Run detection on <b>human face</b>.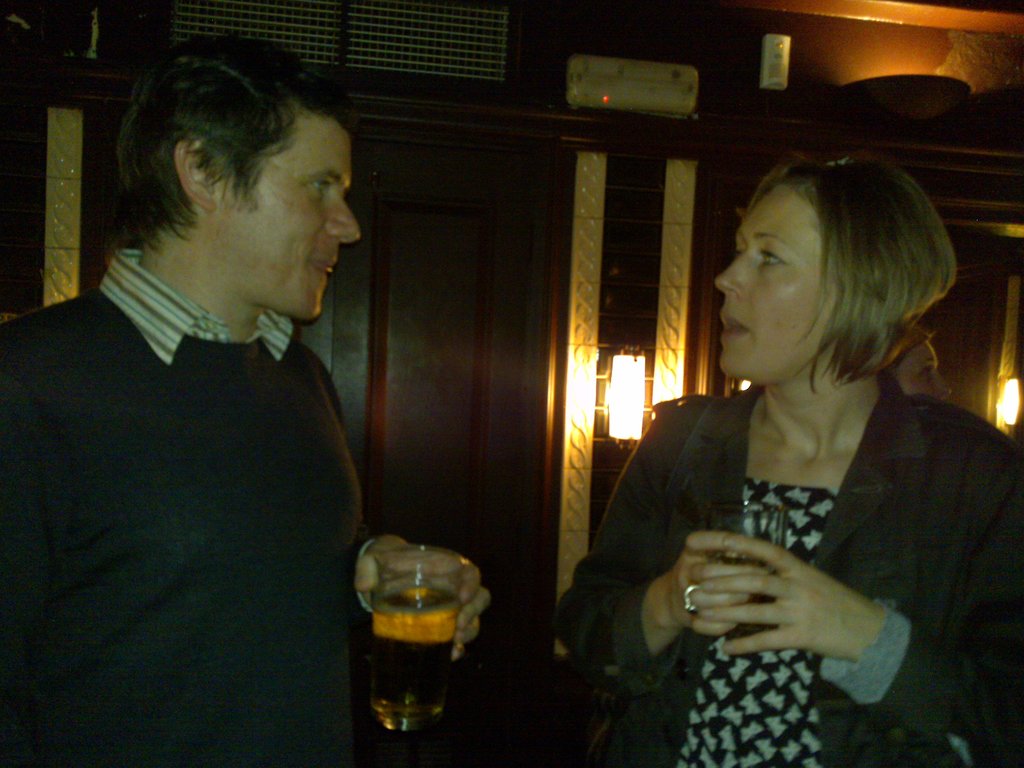
Result: pyautogui.locateOnScreen(896, 342, 950, 396).
